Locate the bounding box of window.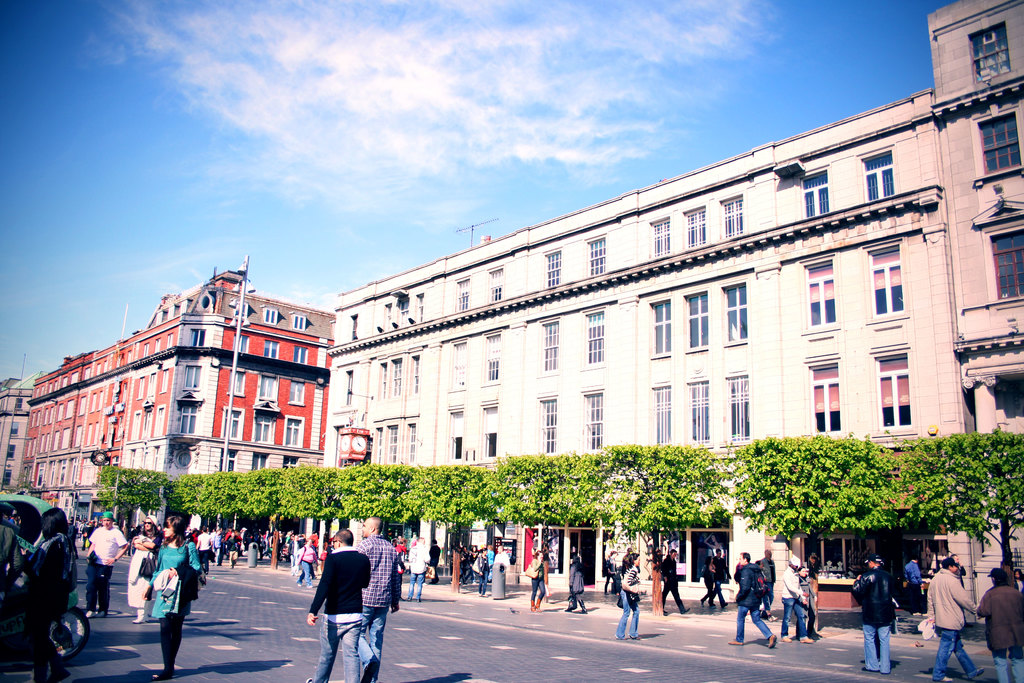
Bounding box: [left=970, top=19, right=1007, bottom=84].
